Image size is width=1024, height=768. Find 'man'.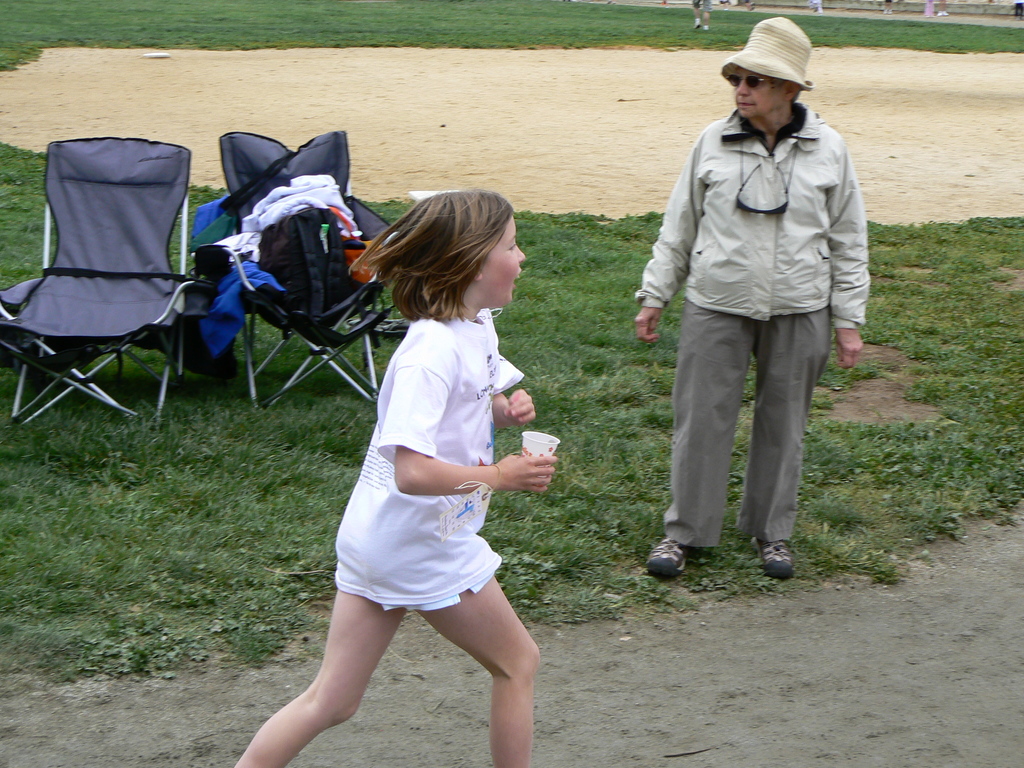
(x1=647, y1=20, x2=868, y2=582).
